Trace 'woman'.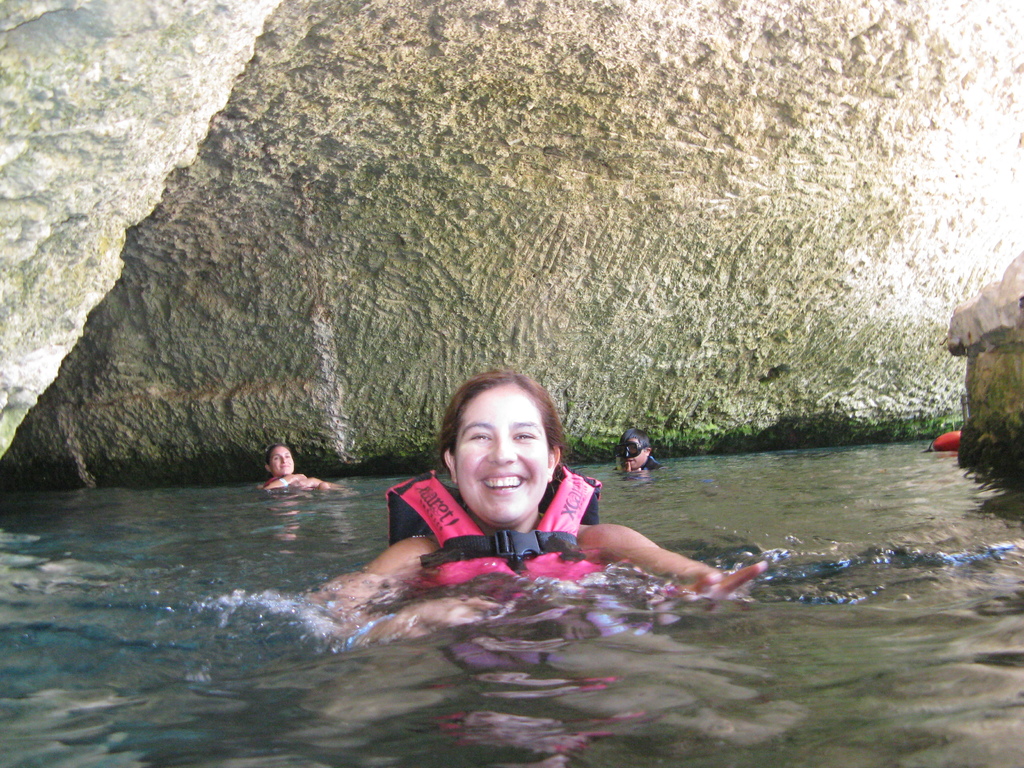
Traced to [261, 441, 346, 495].
